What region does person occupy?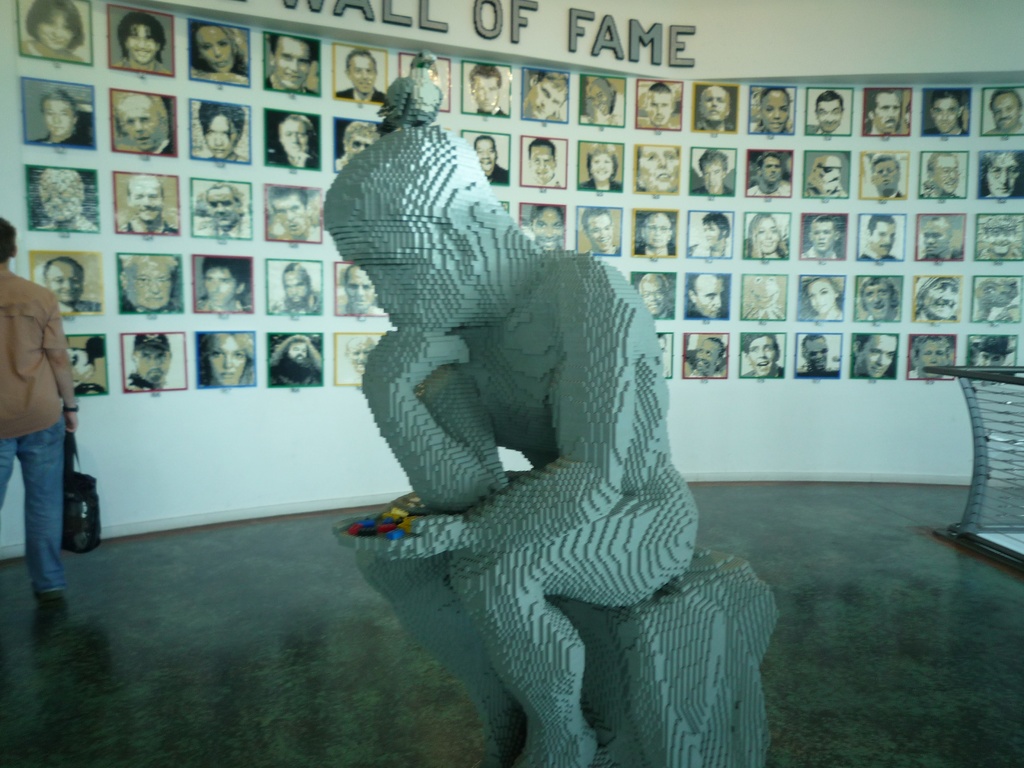
<bbox>584, 79, 626, 125</bbox>.
